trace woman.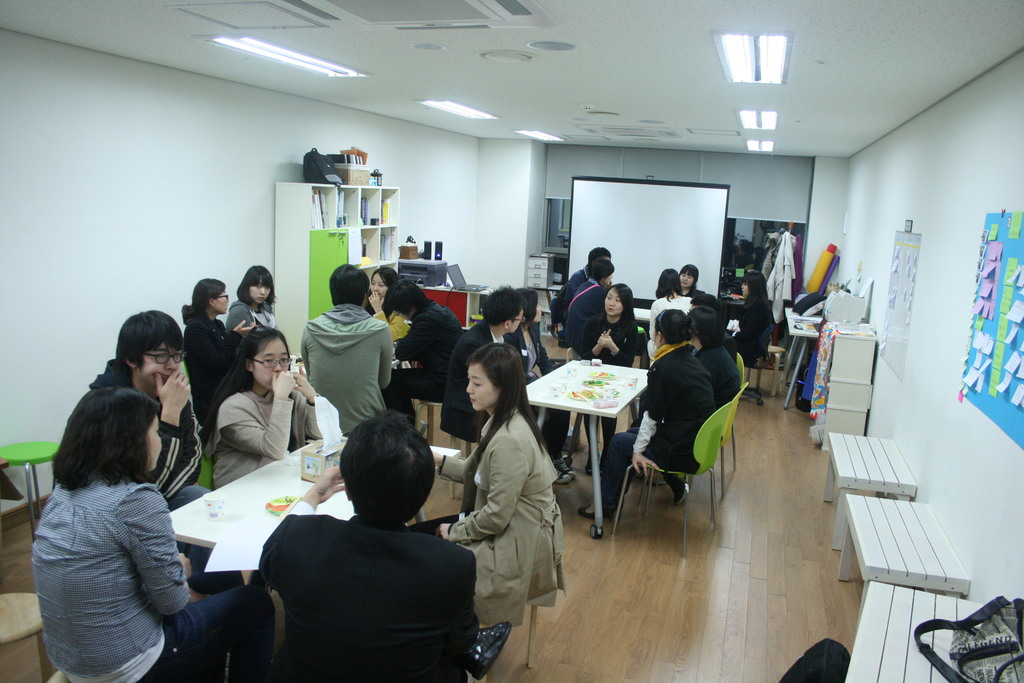
Traced to locate(30, 388, 275, 682).
